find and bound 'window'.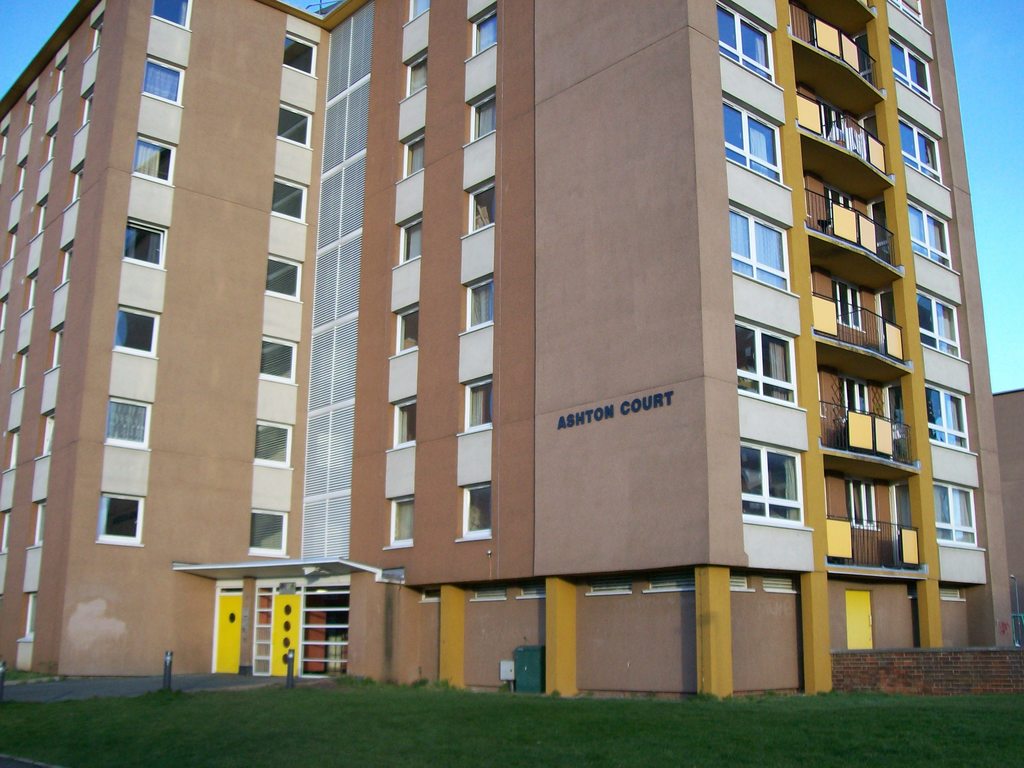
Bound: {"x1": 924, "y1": 477, "x2": 986, "y2": 552}.
